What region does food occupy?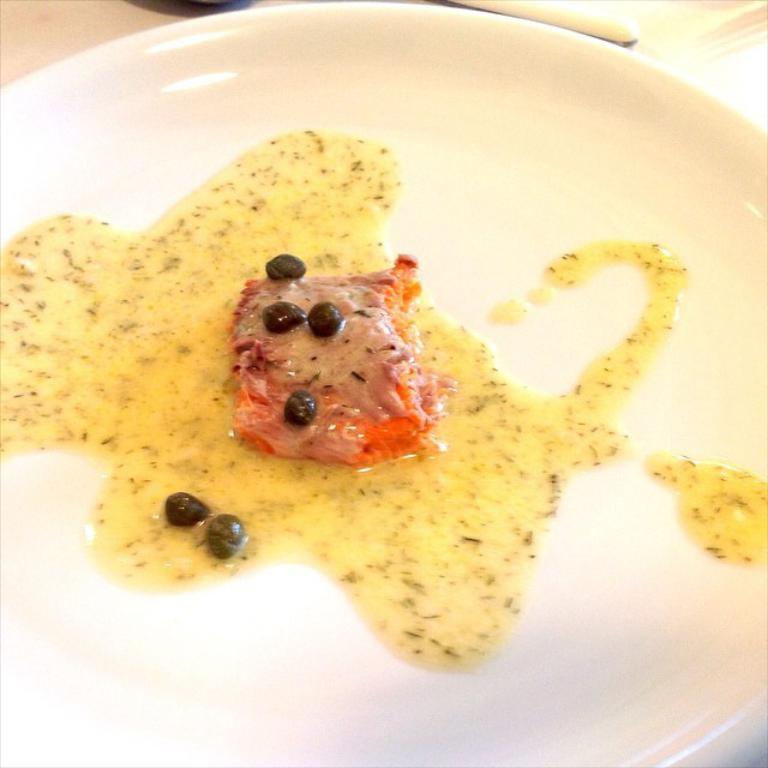
641:452:767:572.
